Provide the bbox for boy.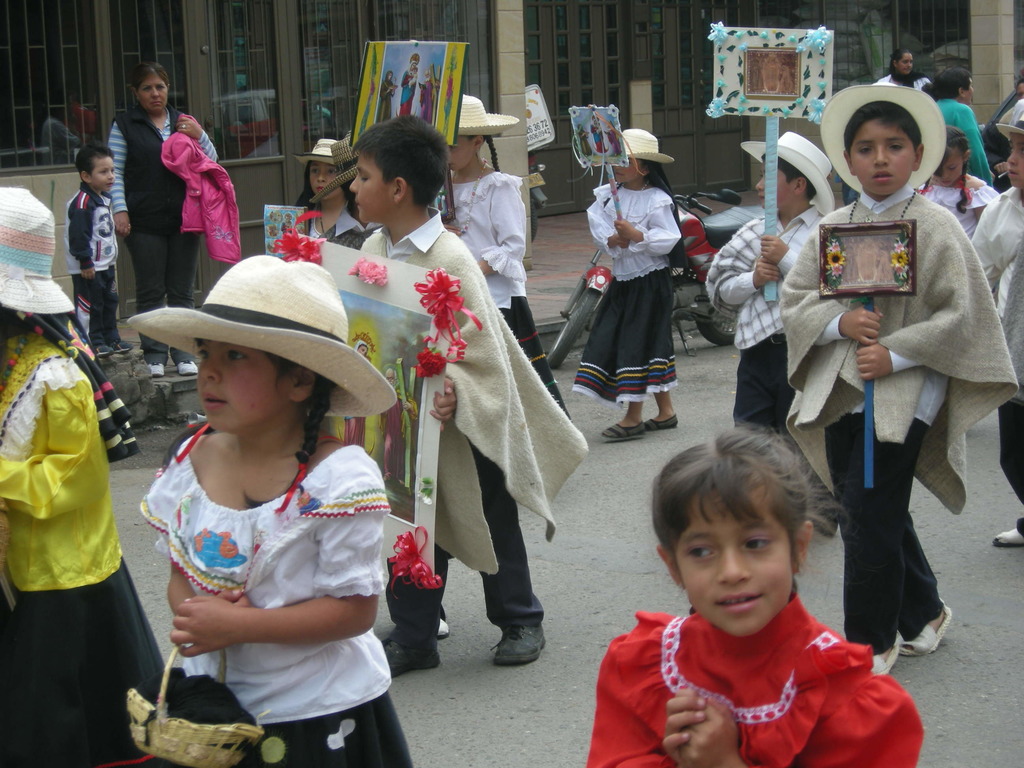
<region>792, 84, 1023, 677</region>.
